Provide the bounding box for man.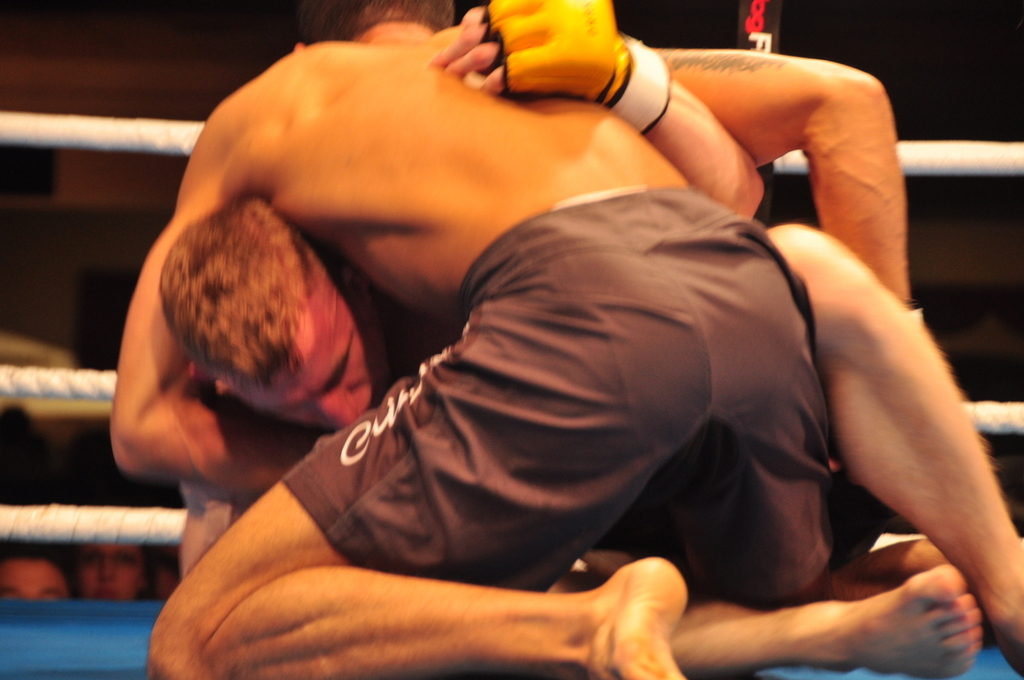
(left=181, top=0, right=1023, bottom=679).
